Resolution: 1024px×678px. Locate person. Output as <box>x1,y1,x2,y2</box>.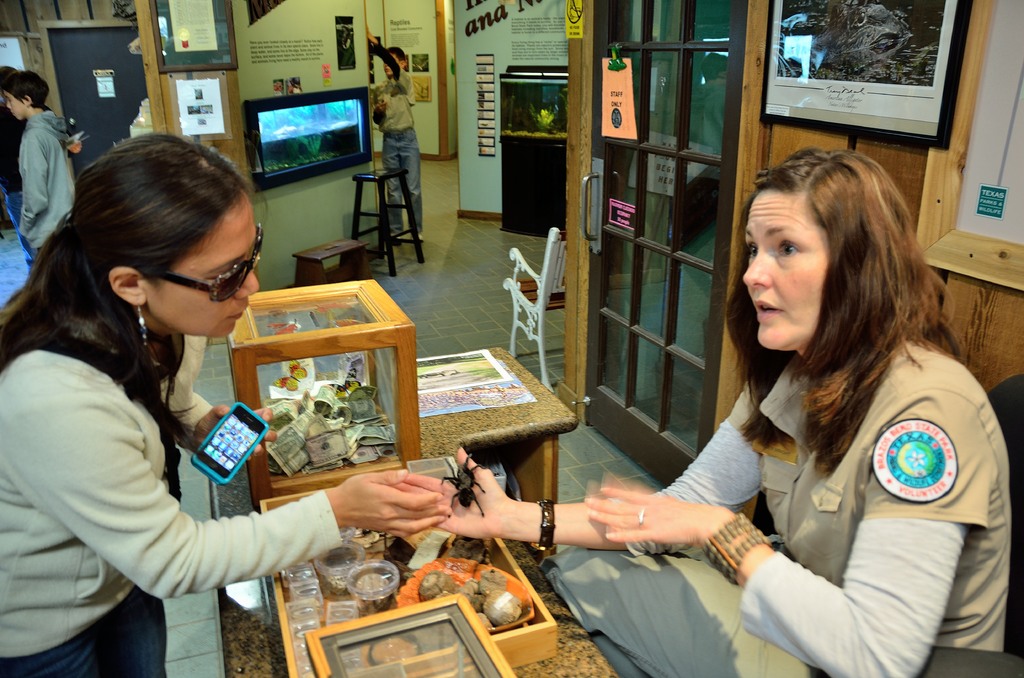
<box>0,69,36,264</box>.
